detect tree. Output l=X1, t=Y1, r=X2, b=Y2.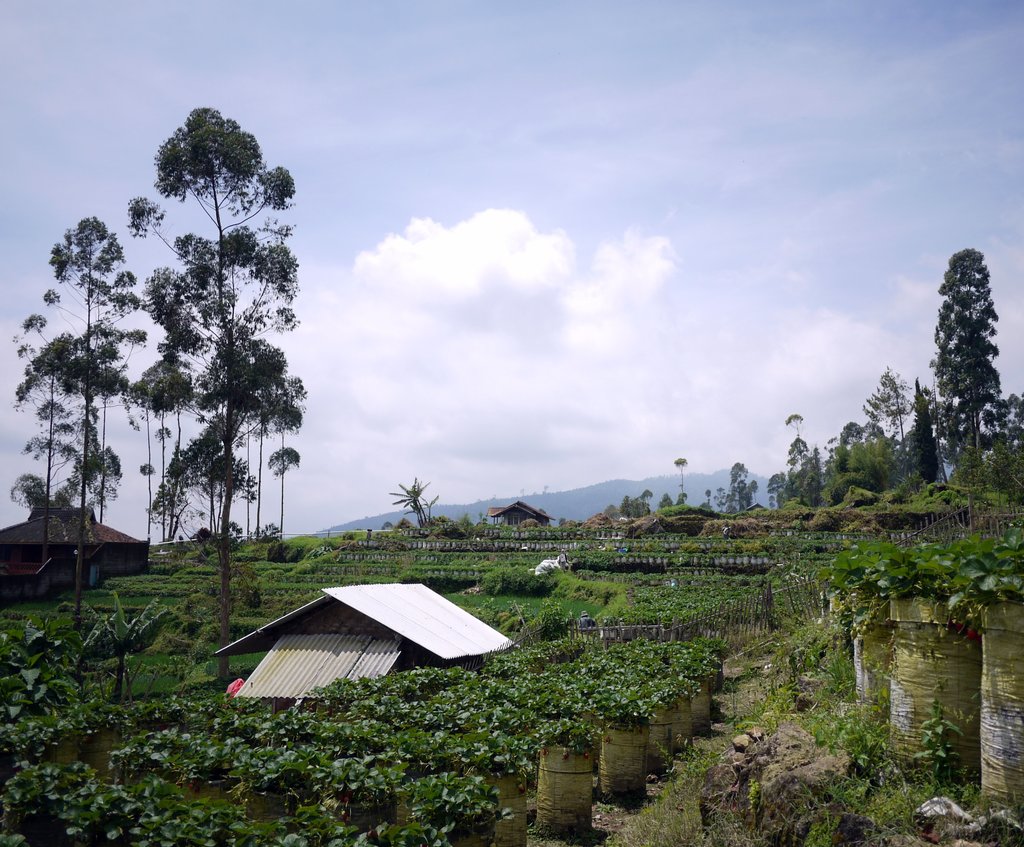
l=676, t=457, r=687, b=502.
